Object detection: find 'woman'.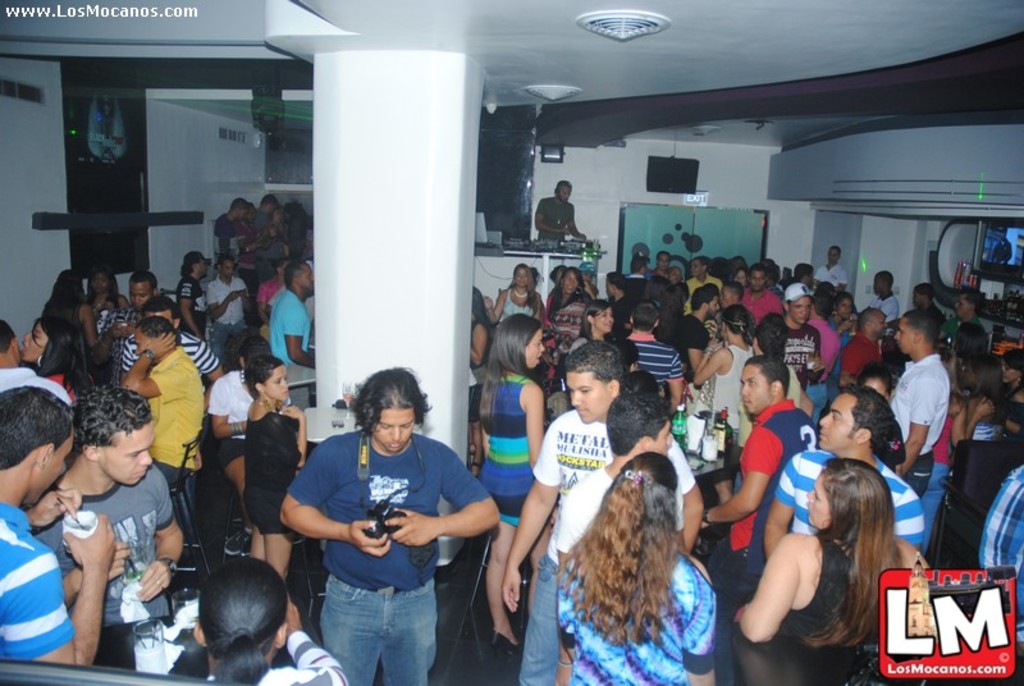
{"x1": 691, "y1": 305, "x2": 760, "y2": 506}.
